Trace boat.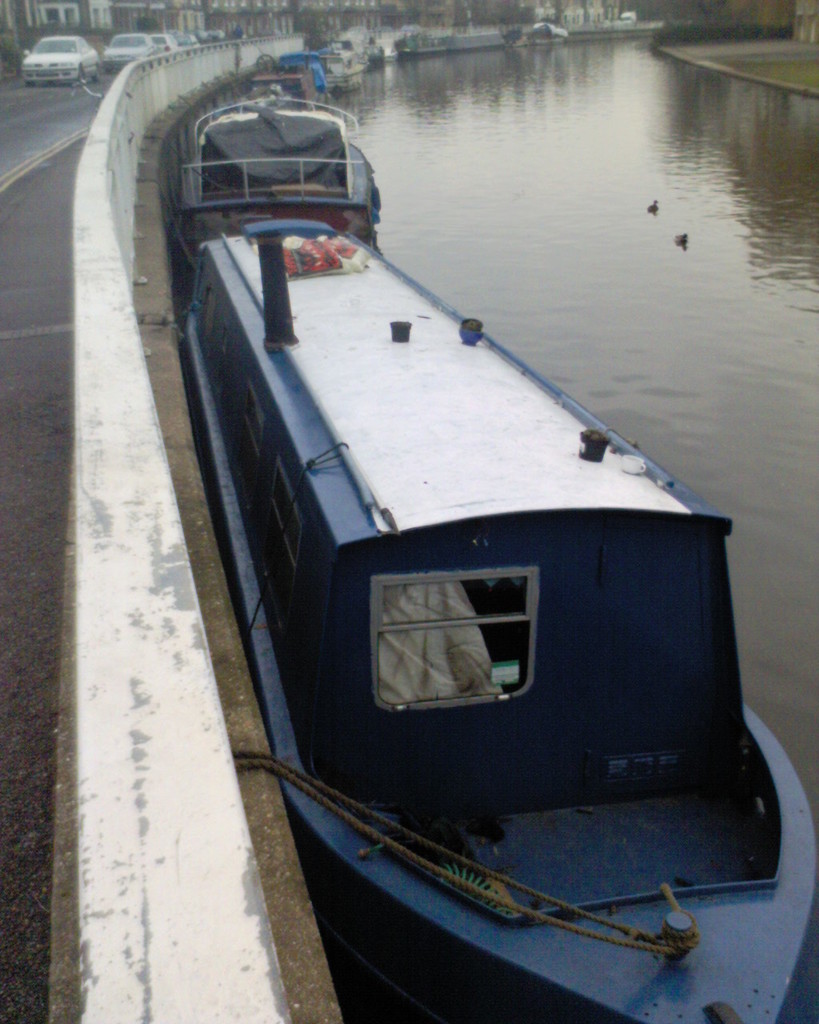
Traced to l=397, t=27, r=451, b=59.
